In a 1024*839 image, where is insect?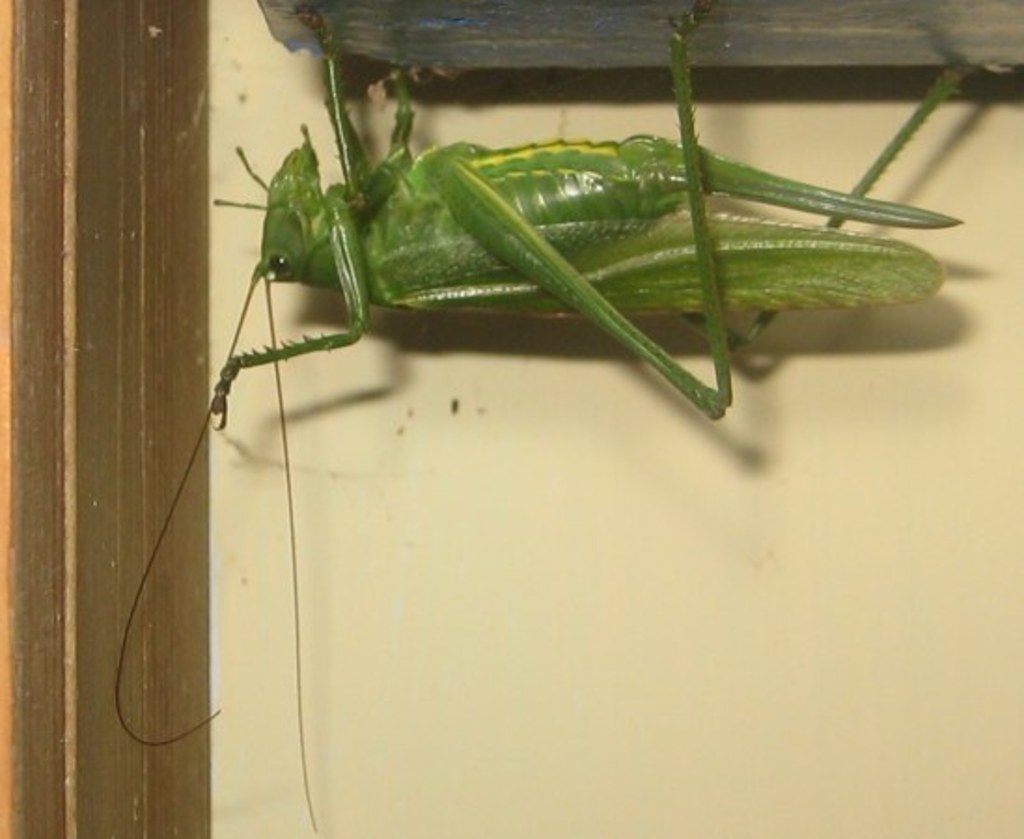
110,2,964,835.
